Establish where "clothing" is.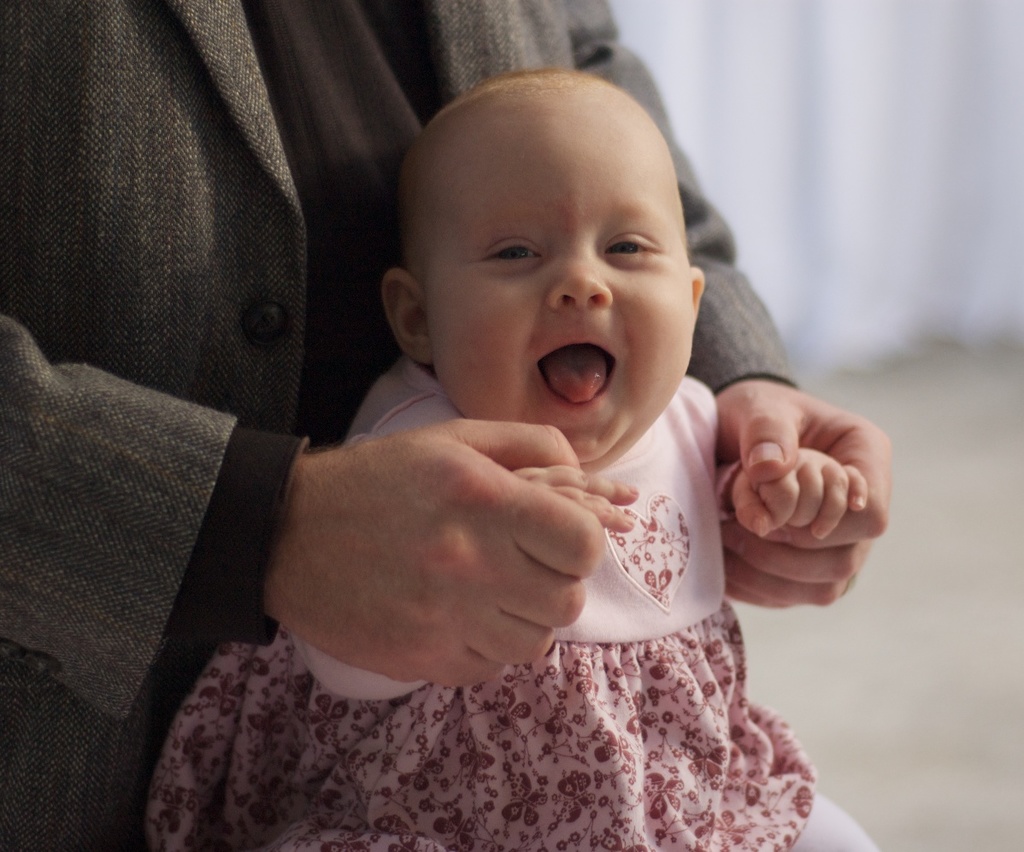
Established at (left=0, top=0, right=801, bottom=851).
